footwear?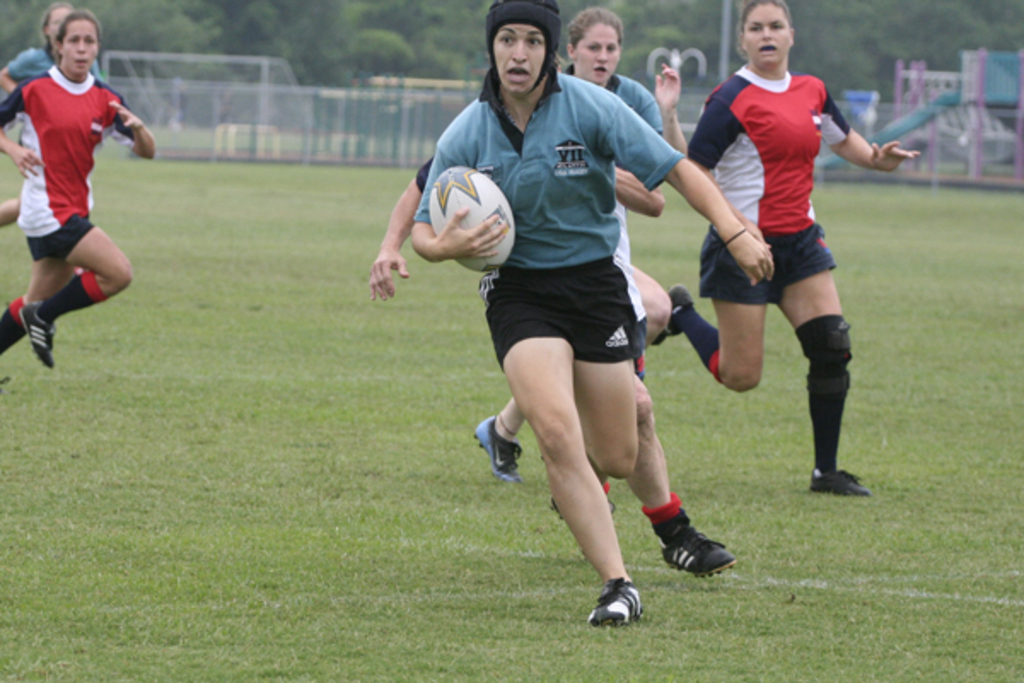
bbox=(591, 569, 642, 632)
